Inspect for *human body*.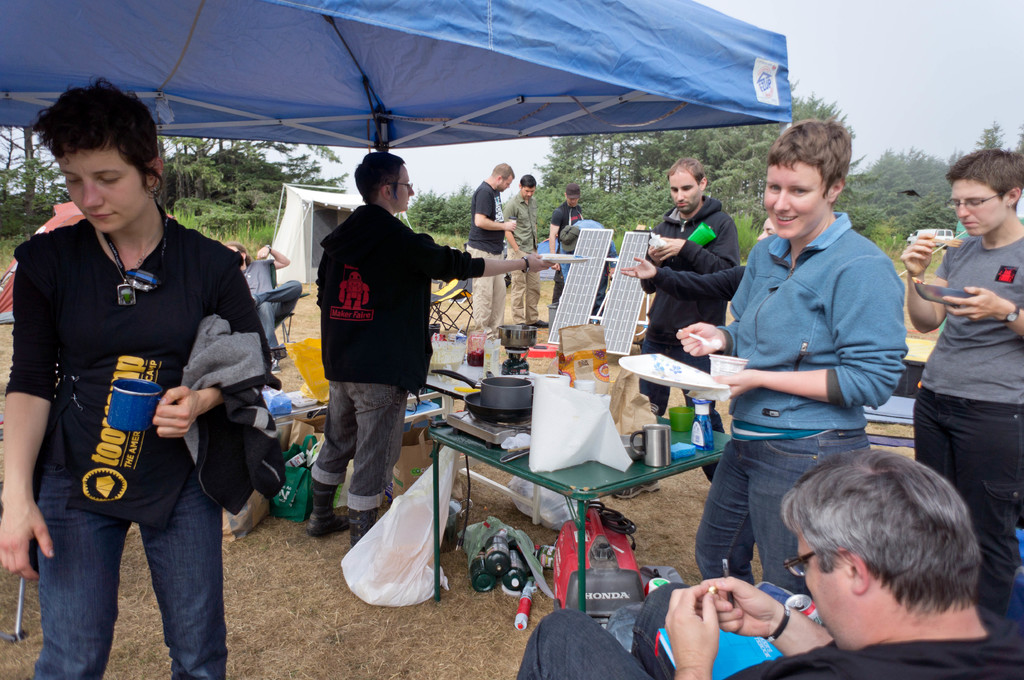
Inspection: rect(632, 159, 732, 479).
